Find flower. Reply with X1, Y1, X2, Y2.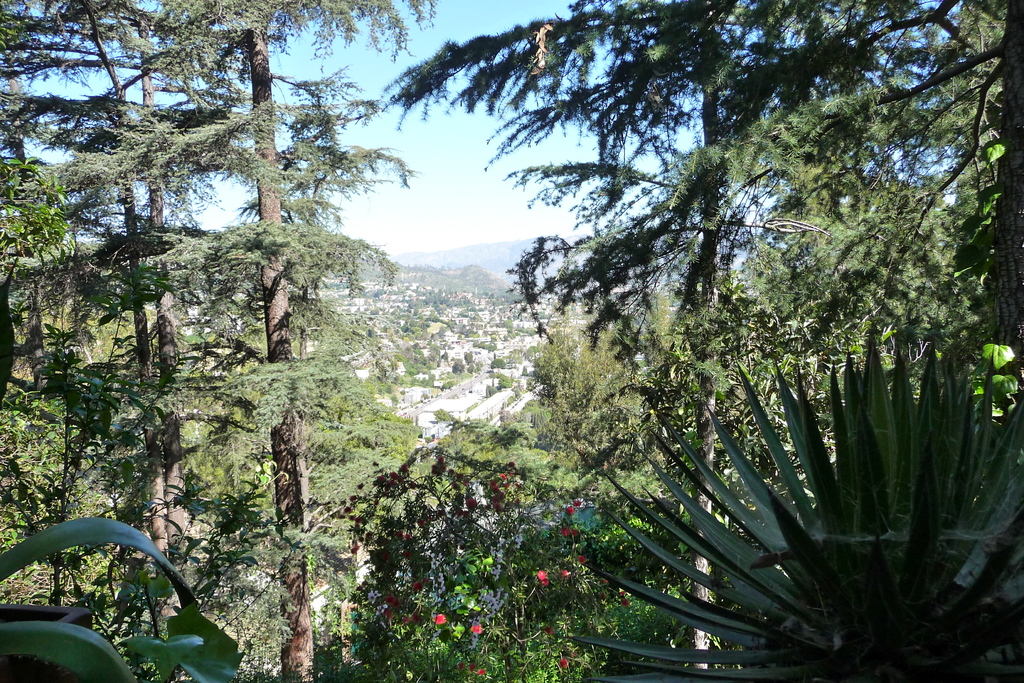
601, 578, 608, 583.
